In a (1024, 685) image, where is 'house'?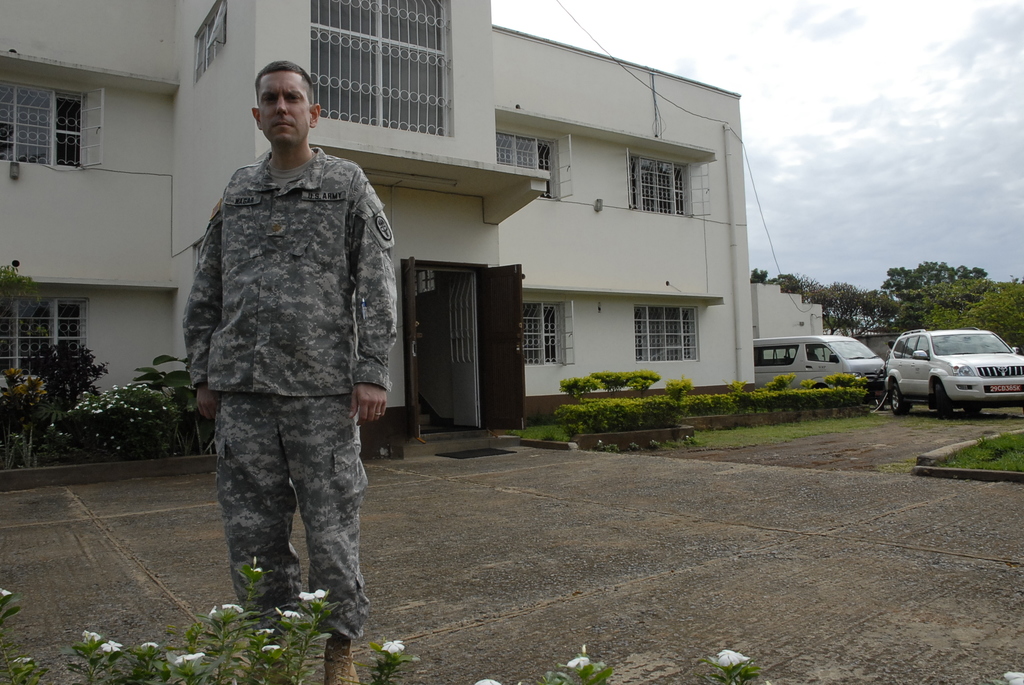
0 0 824 430.
